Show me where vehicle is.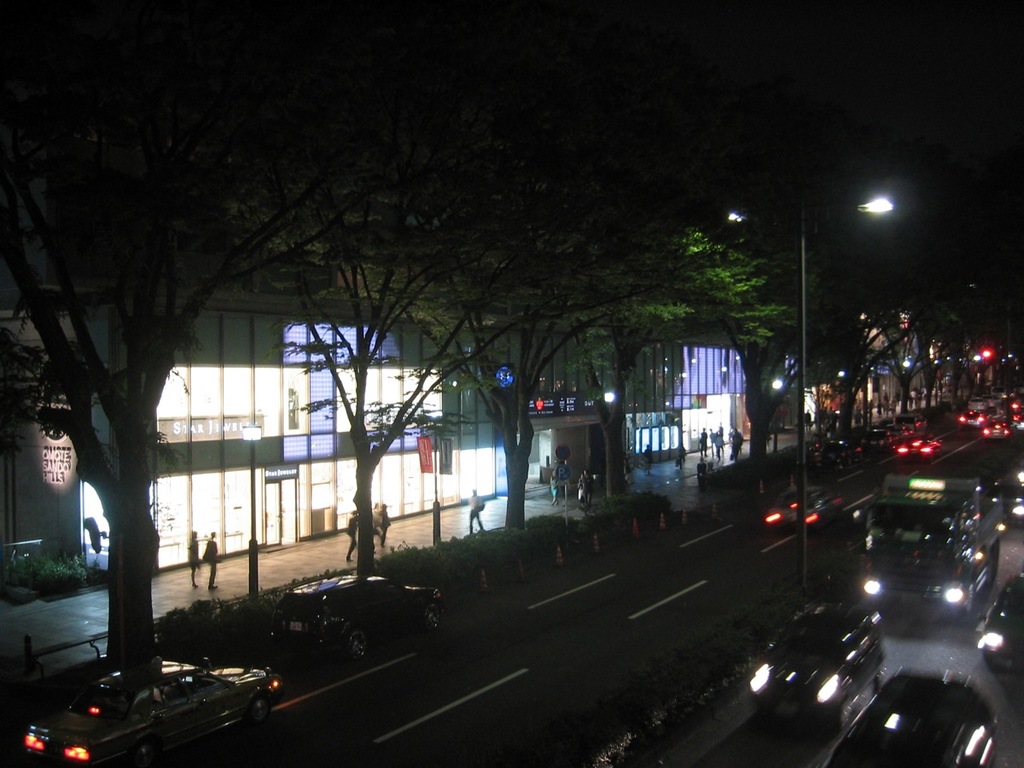
vehicle is at left=963, top=404, right=996, bottom=428.
